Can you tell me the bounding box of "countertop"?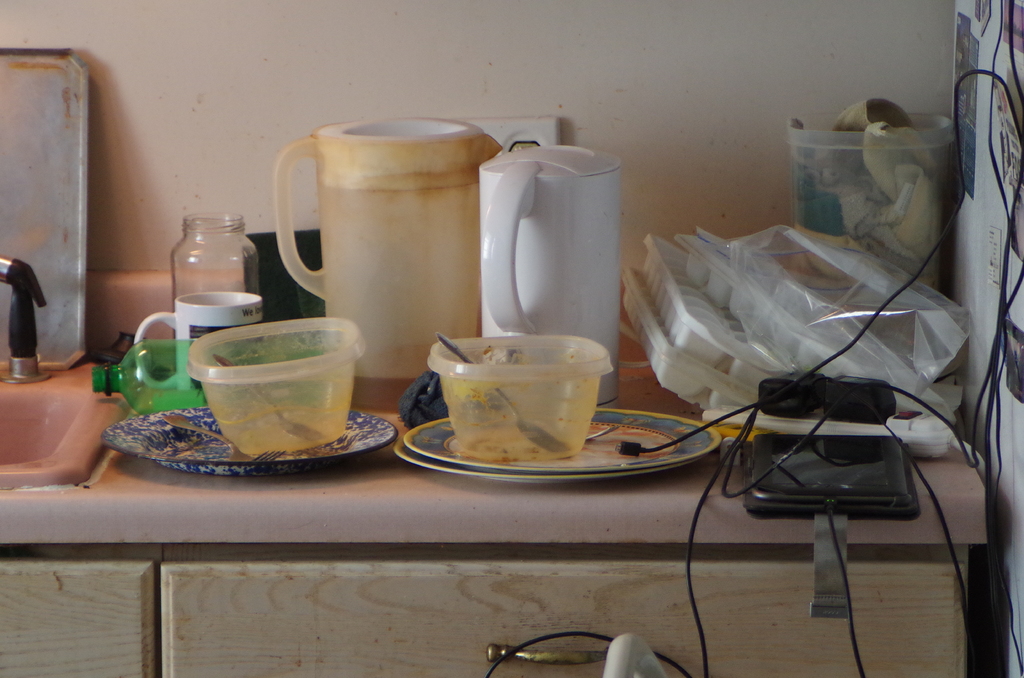
crop(0, 329, 989, 541).
